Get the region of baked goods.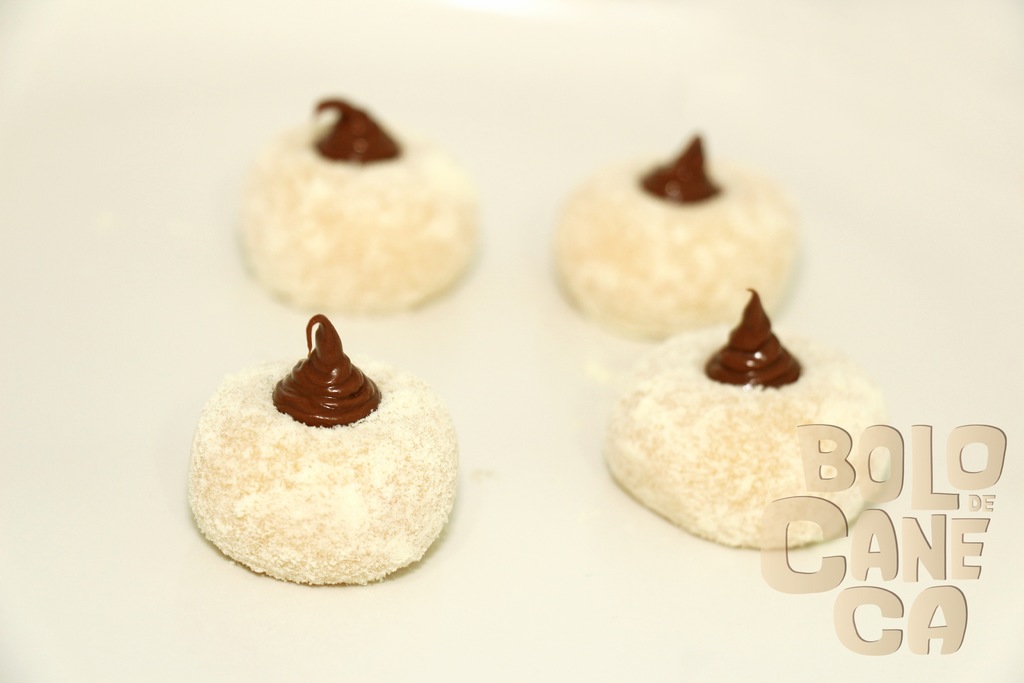
pyautogui.locateOnScreen(235, 95, 481, 322).
